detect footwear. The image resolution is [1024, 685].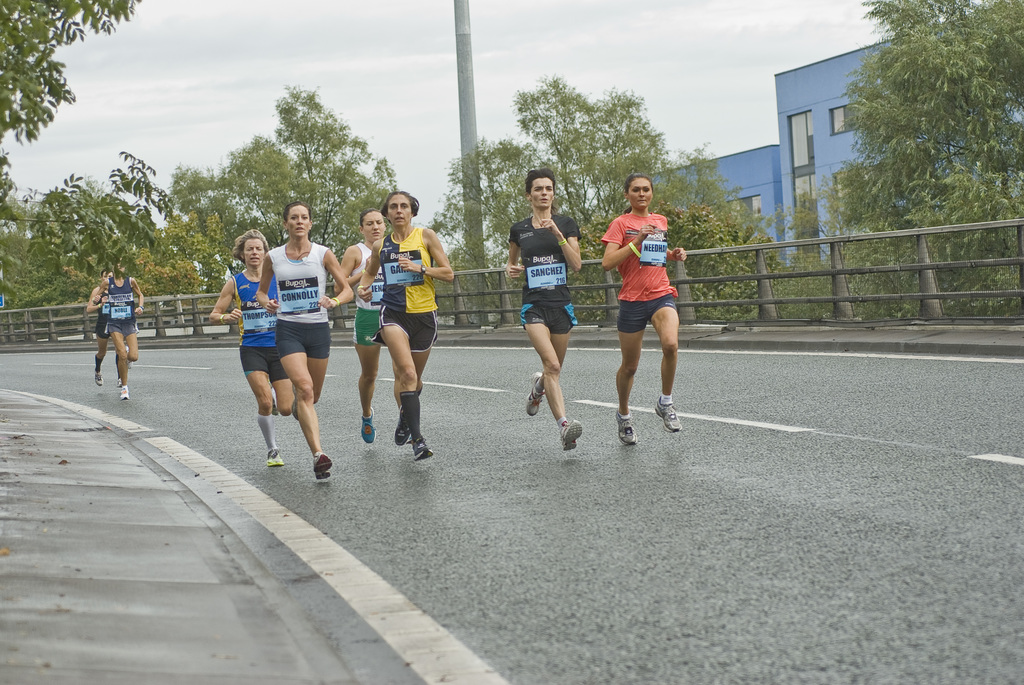
{"x1": 409, "y1": 439, "x2": 434, "y2": 462}.
